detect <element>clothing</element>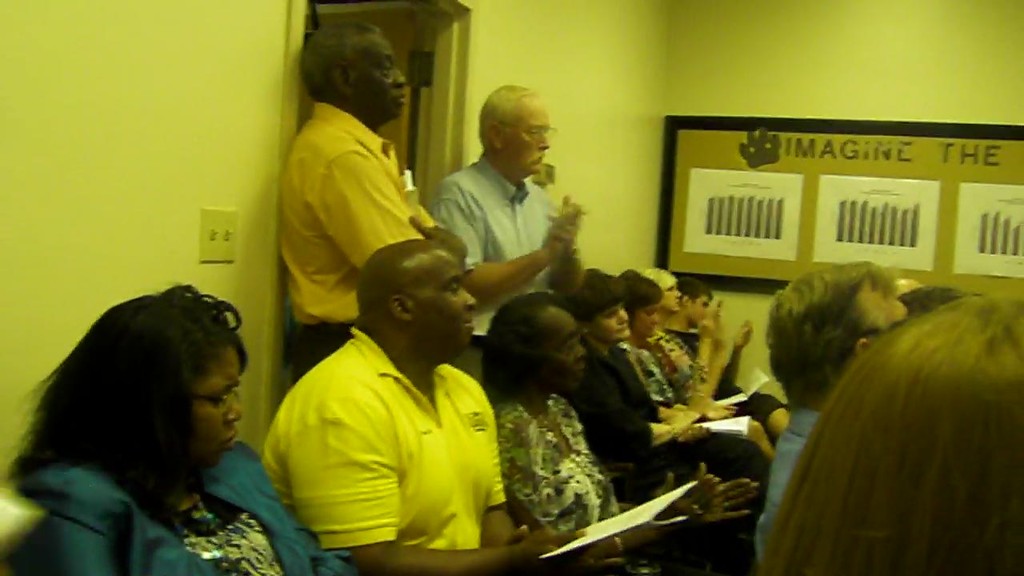
<region>431, 149, 568, 351</region>
